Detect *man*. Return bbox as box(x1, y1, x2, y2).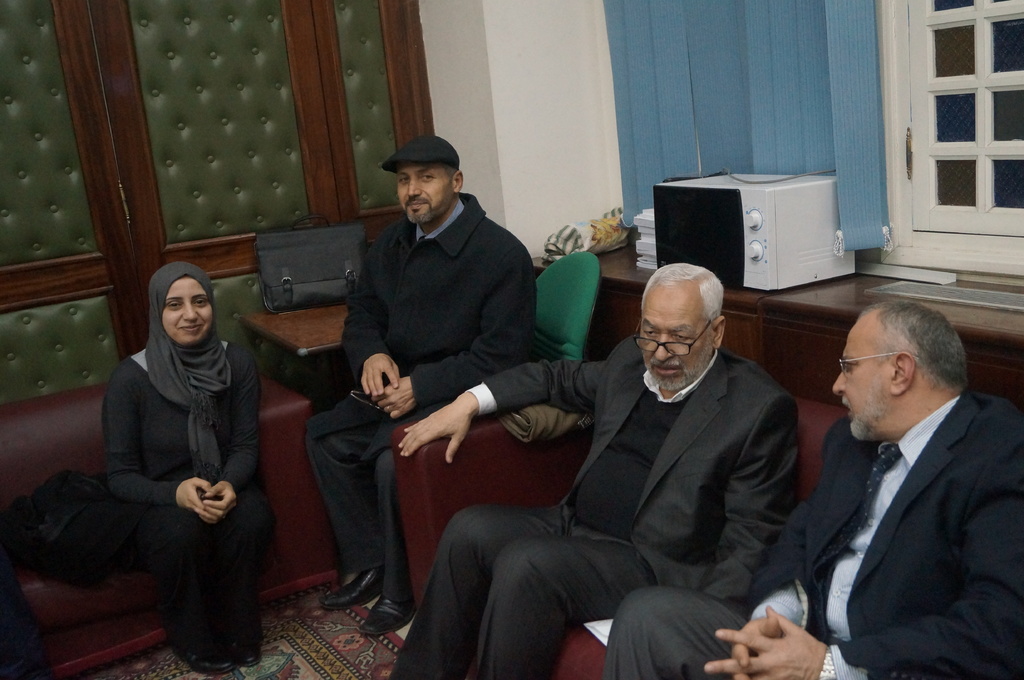
box(605, 296, 1023, 679).
